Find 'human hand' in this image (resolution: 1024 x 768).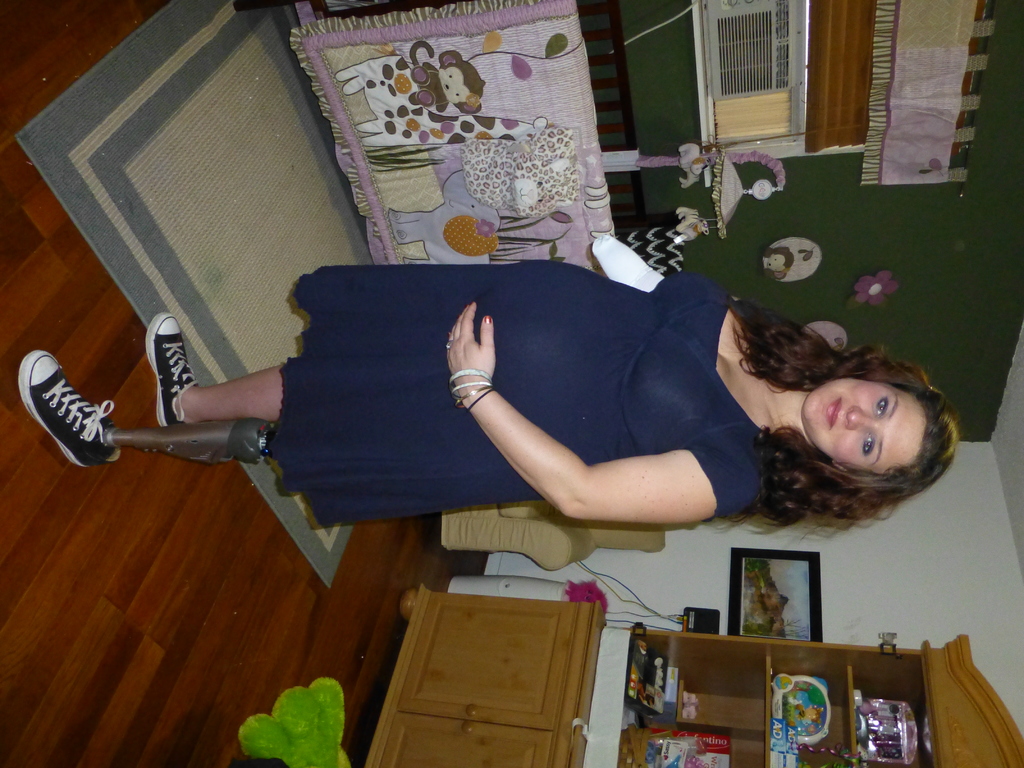
crop(448, 301, 506, 427).
